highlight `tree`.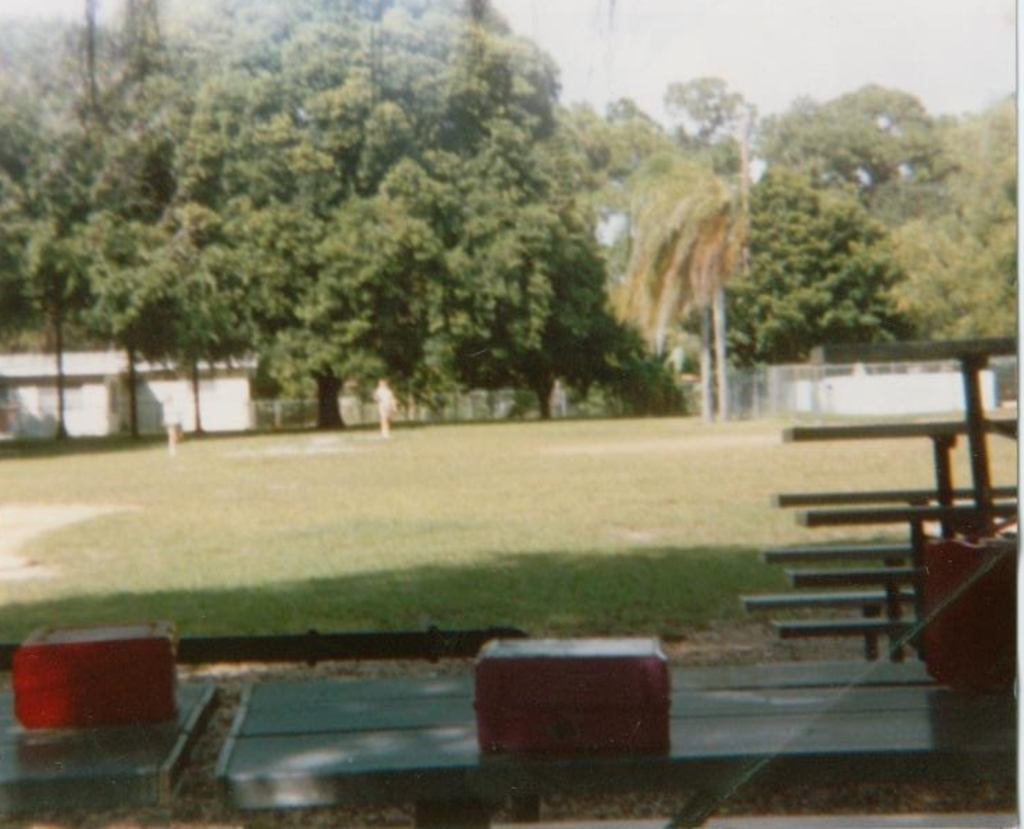
Highlighted region: (left=0, top=8, right=53, bottom=344).
